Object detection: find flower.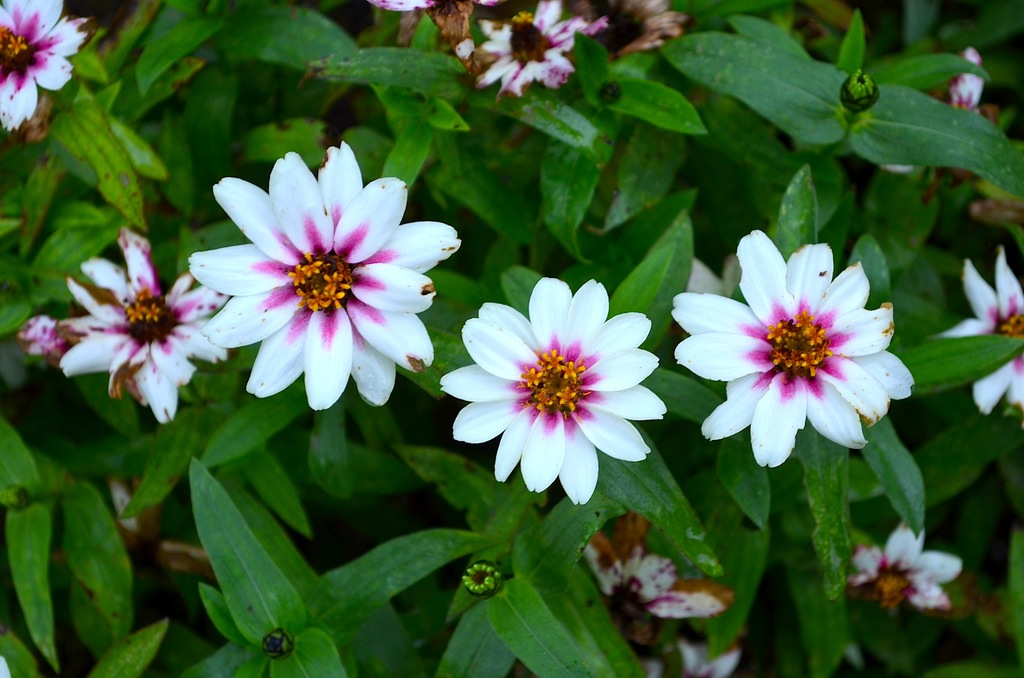
bbox(437, 271, 668, 510).
